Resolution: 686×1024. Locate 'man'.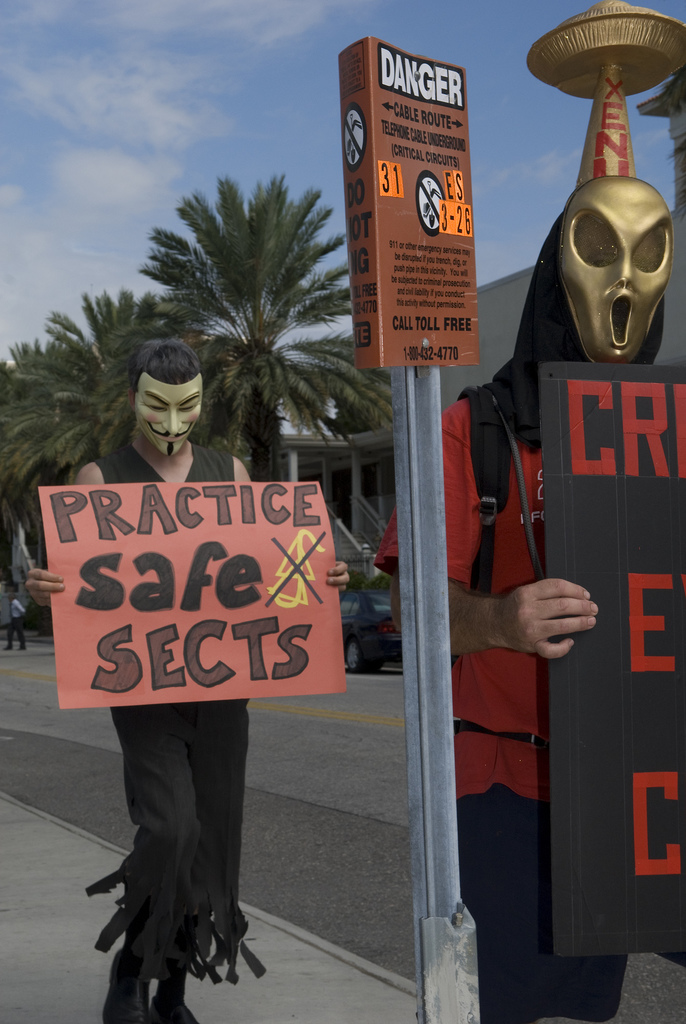
Rect(53, 389, 330, 938).
